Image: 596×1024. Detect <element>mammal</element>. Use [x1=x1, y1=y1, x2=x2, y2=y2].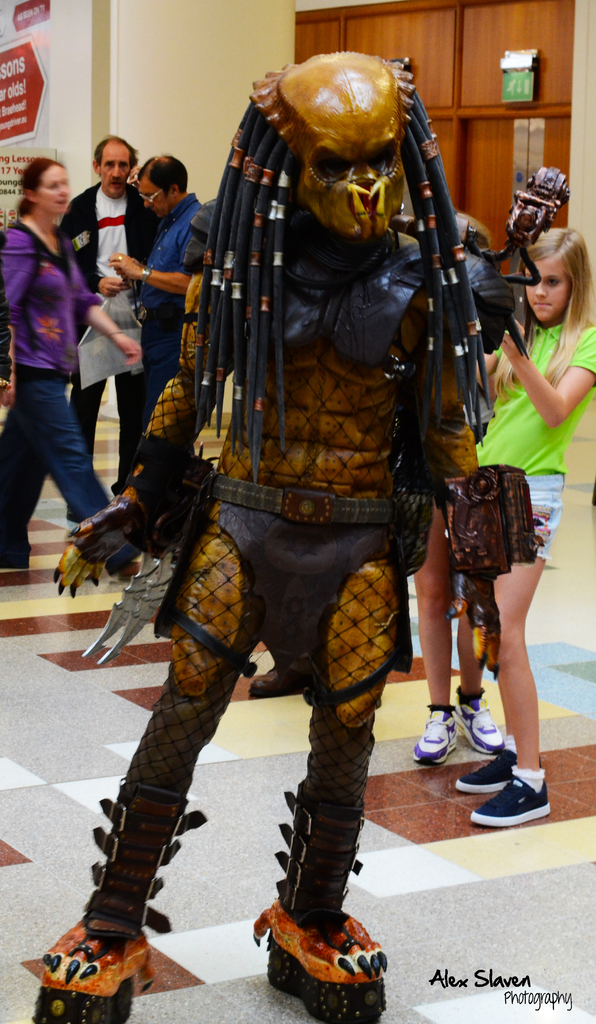
[x1=56, y1=141, x2=139, y2=533].
